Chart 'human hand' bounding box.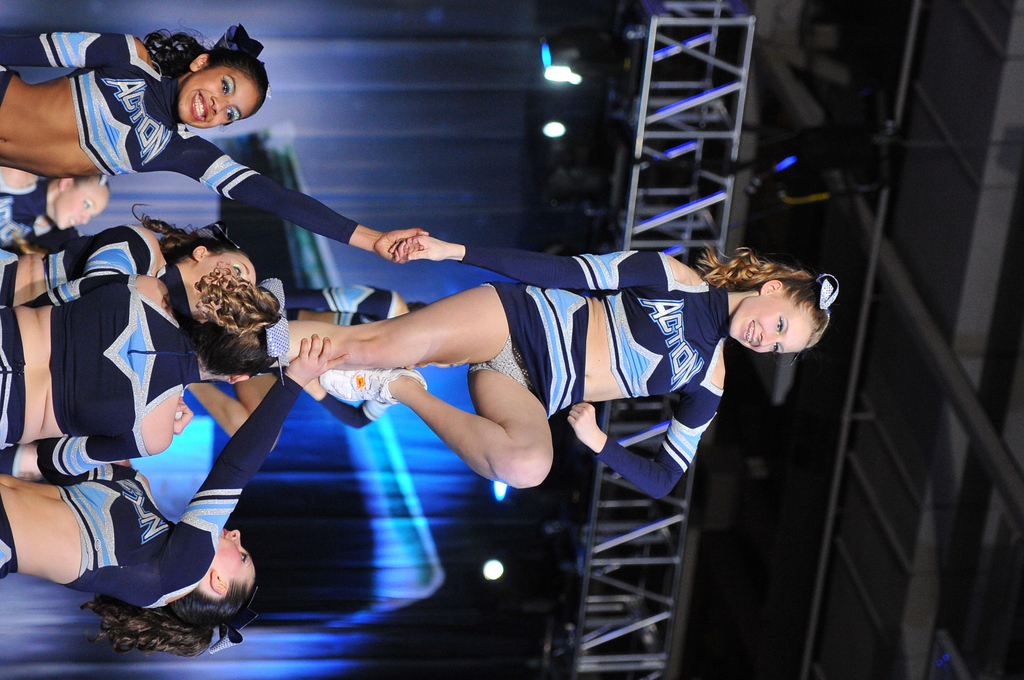
Charted: bbox=[567, 400, 598, 438].
